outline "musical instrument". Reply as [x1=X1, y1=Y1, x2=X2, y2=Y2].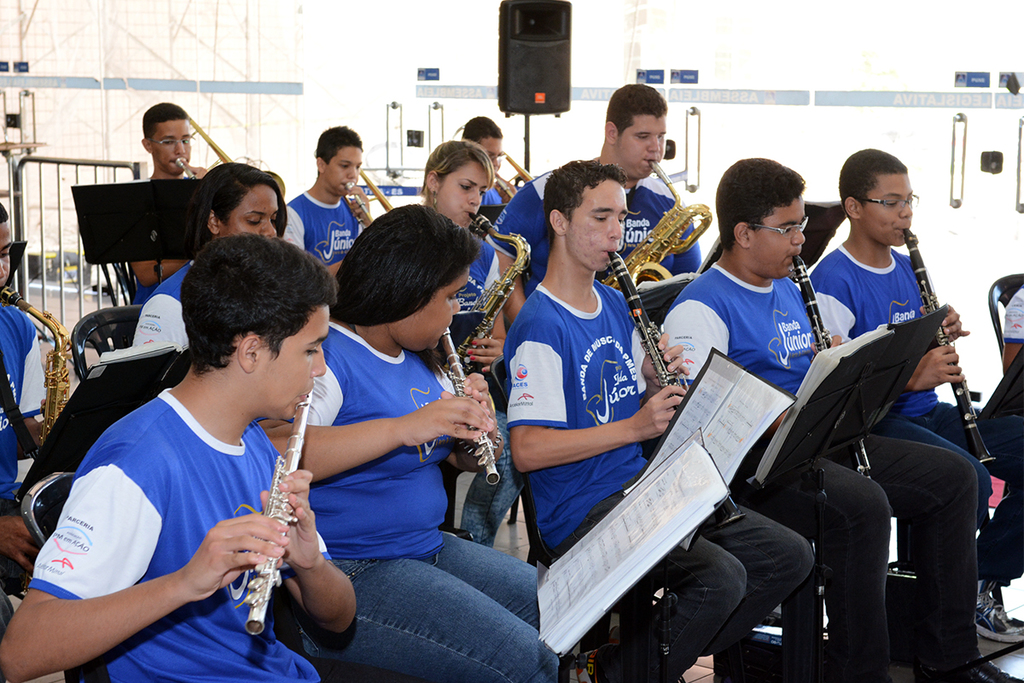
[x1=0, y1=283, x2=76, y2=451].
